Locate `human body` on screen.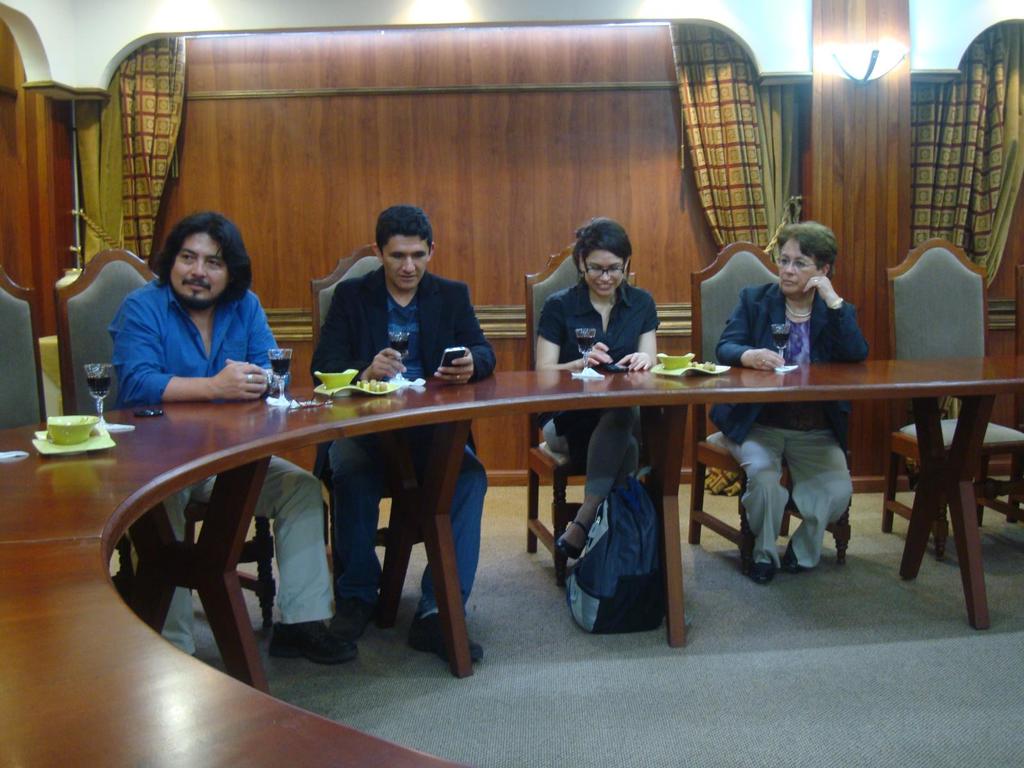
On screen at {"x1": 106, "y1": 206, "x2": 359, "y2": 682}.
